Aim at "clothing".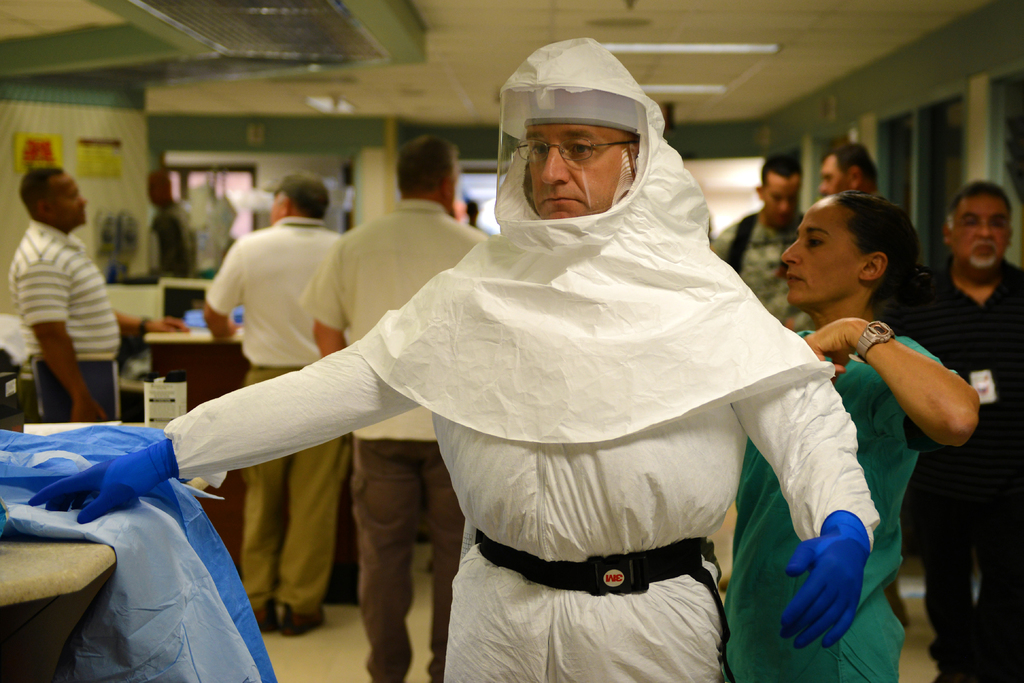
Aimed at <region>917, 258, 1023, 682</region>.
